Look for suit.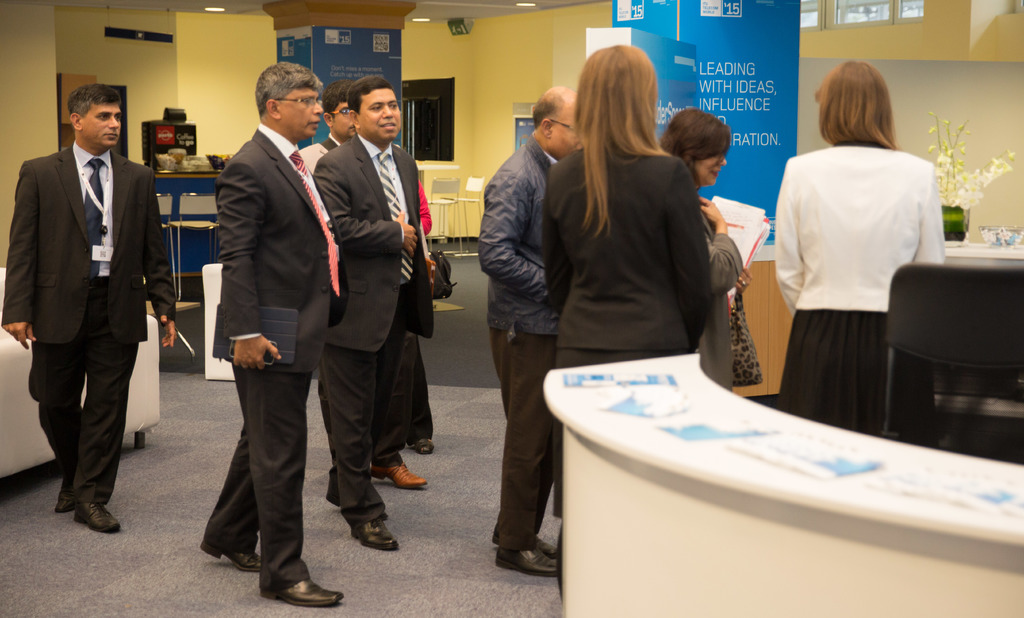
Found: locate(540, 135, 717, 345).
